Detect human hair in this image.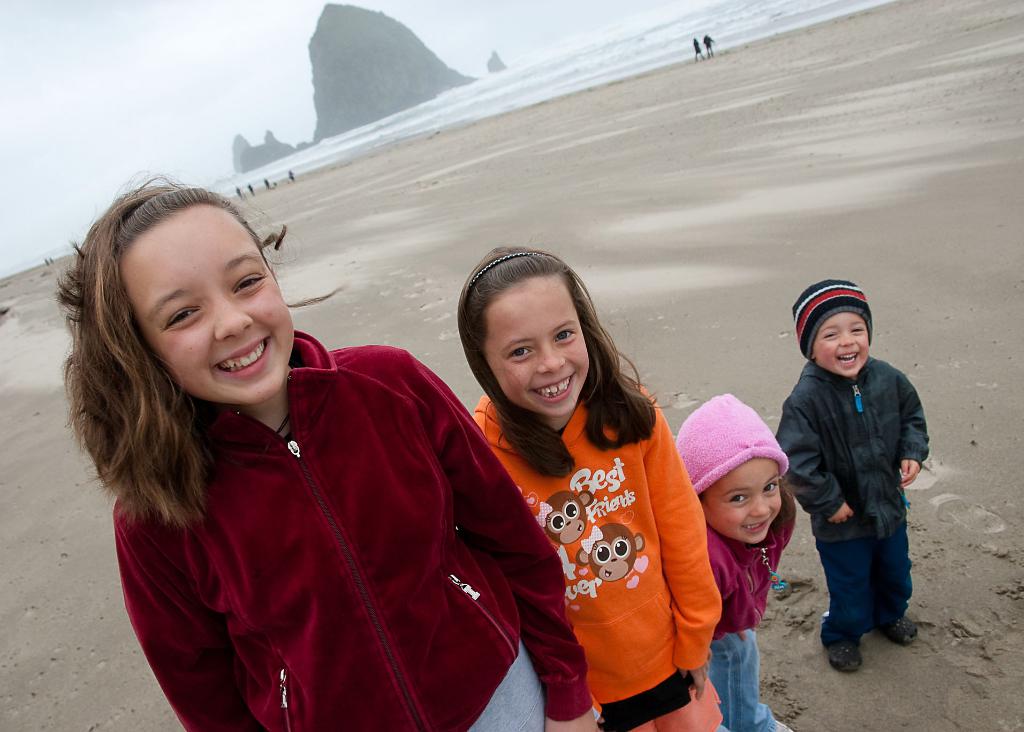
Detection: (left=790, top=279, right=876, bottom=368).
